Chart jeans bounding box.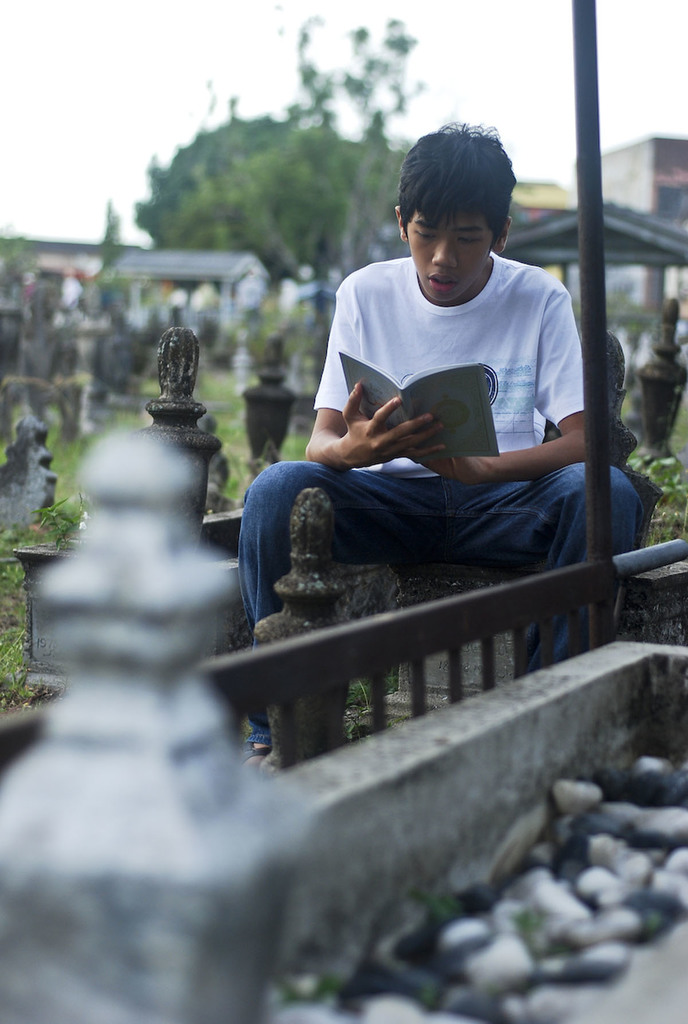
Charted: 218, 442, 596, 746.
